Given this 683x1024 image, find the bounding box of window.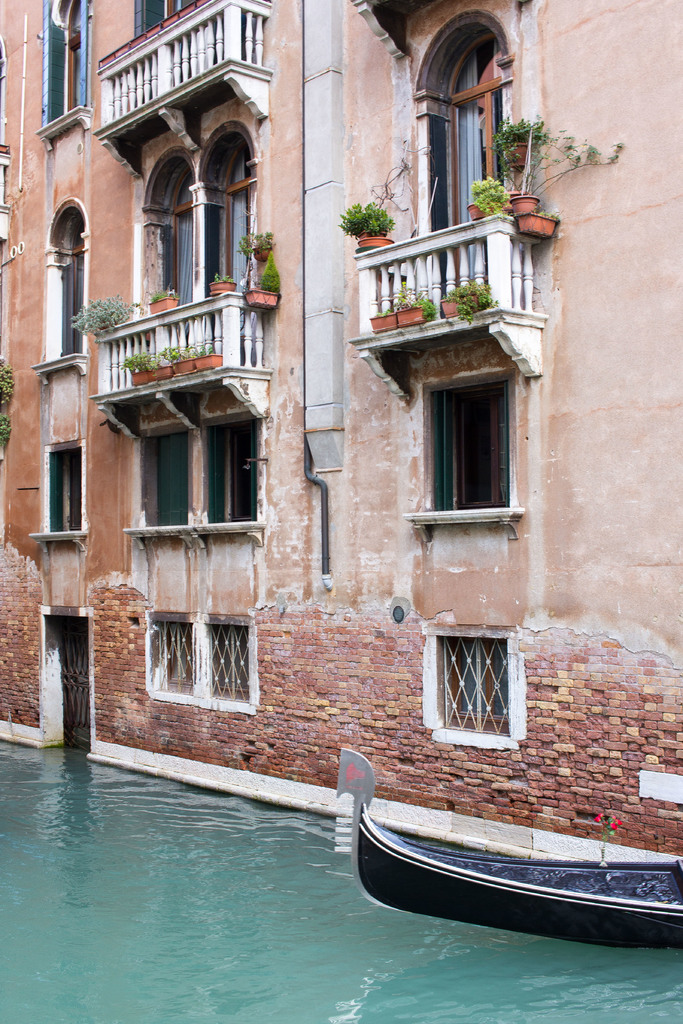
(43,1,90,140).
